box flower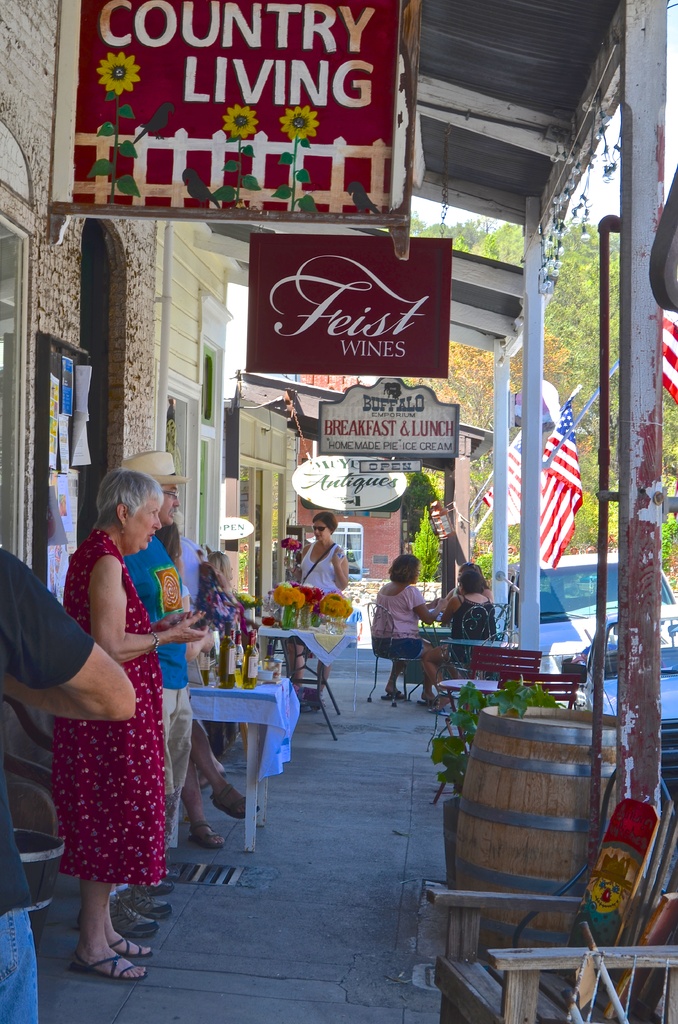
bbox(220, 102, 262, 140)
